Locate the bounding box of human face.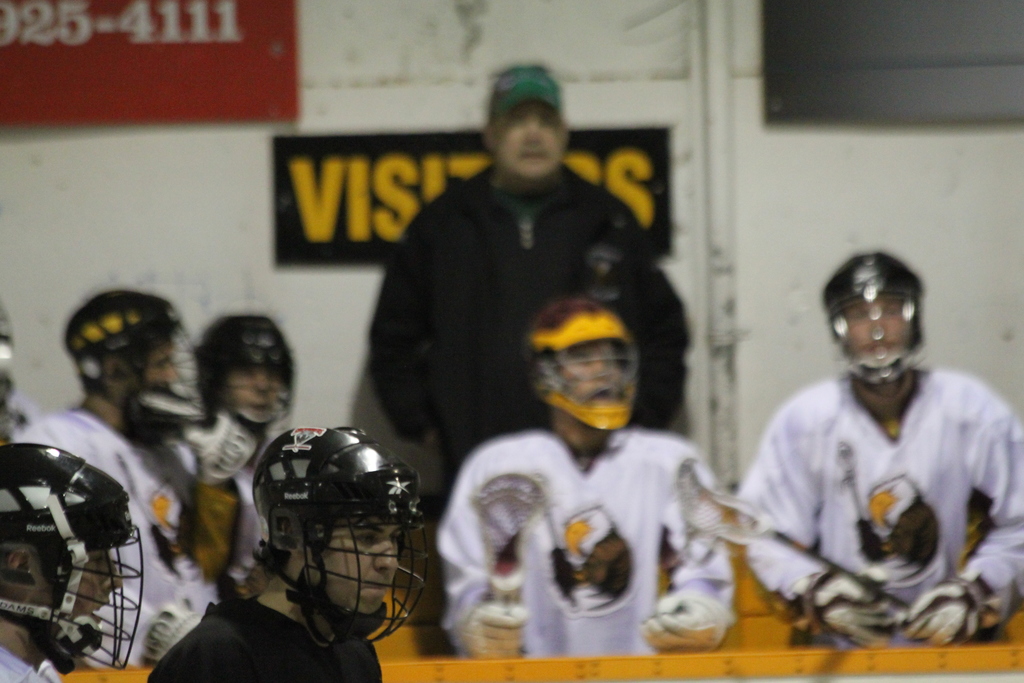
Bounding box: 34, 549, 122, 623.
